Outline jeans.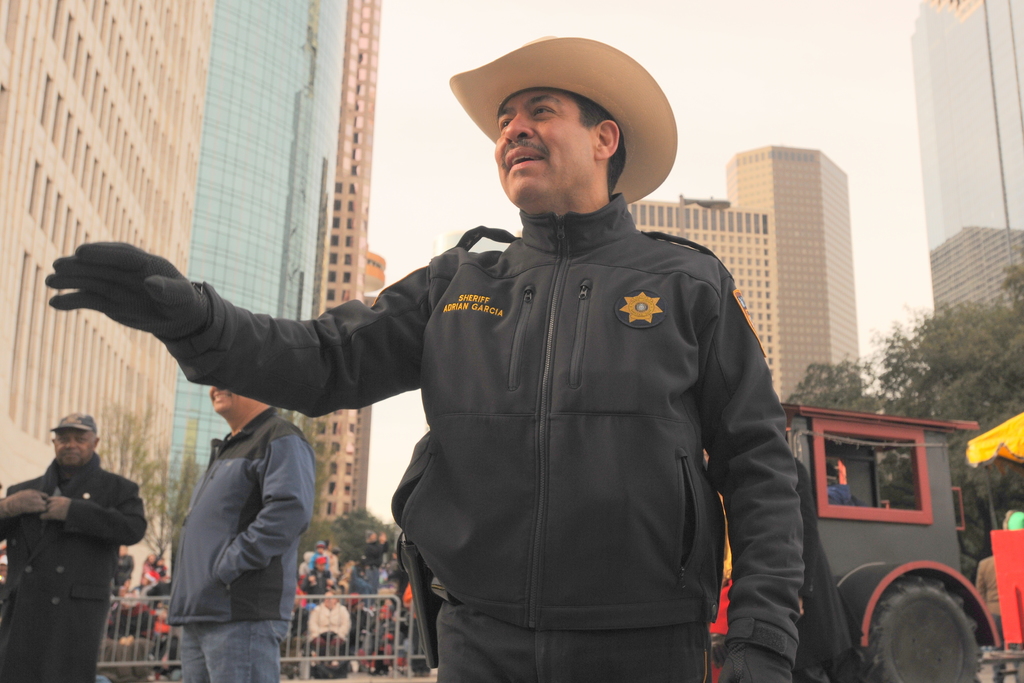
Outline: box=[179, 618, 288, 682].
